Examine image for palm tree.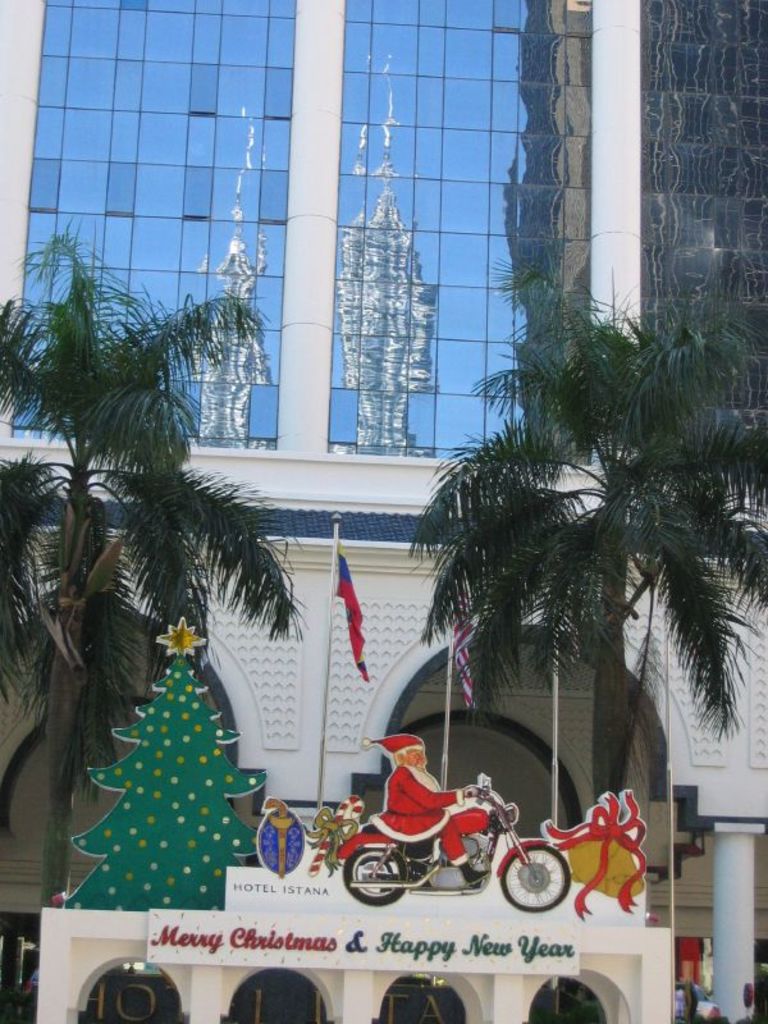
Examination result: Rect(415, 234, 722, 870).
